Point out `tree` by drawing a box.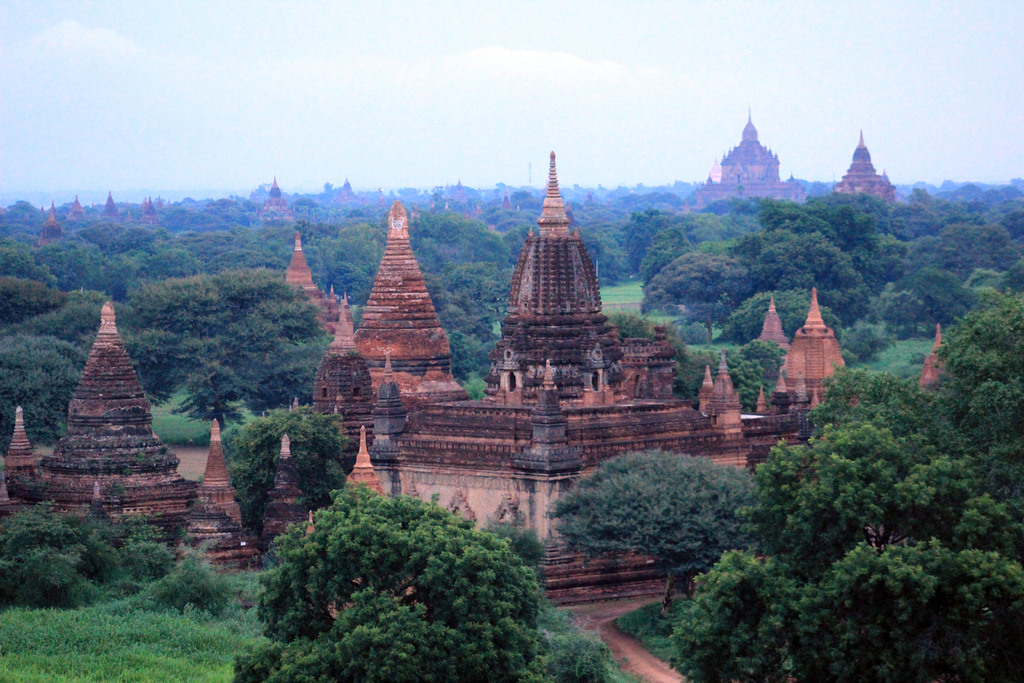
(left=541, top=449, right=756, bottom=614).
